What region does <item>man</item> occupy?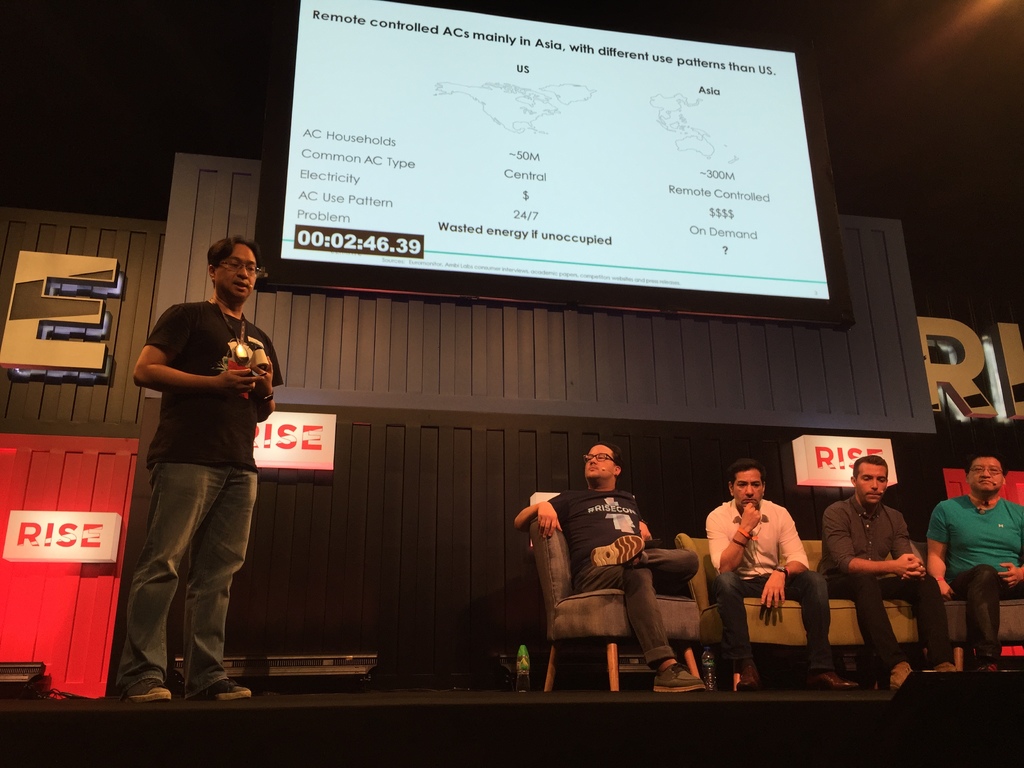
Rect(120, 237, 294, 696).
